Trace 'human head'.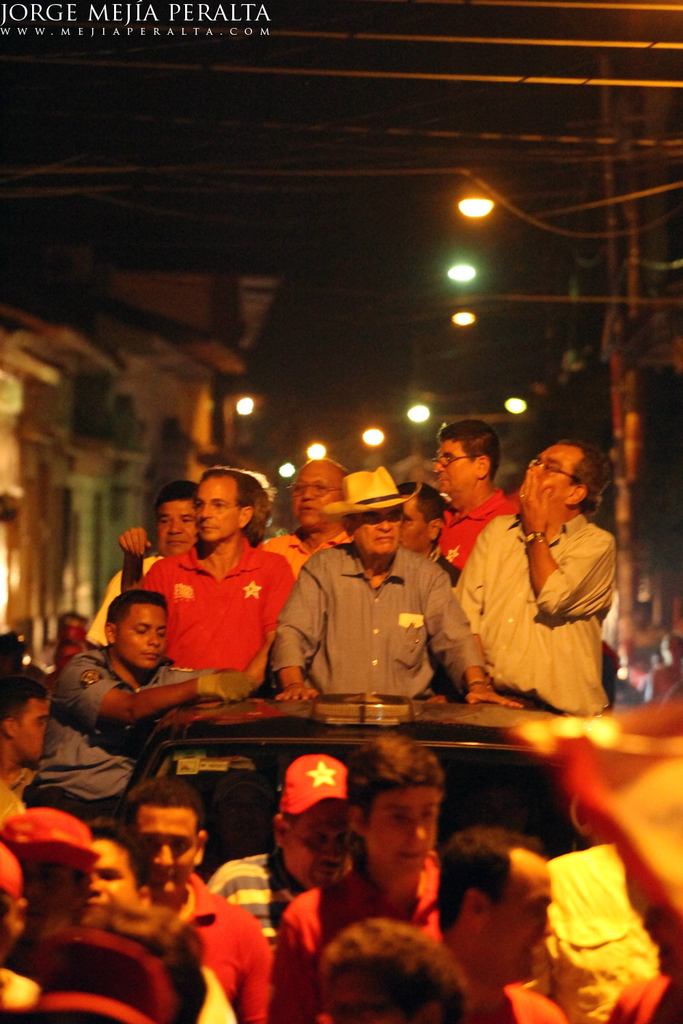
Traced to bbox=[522, 441, 610, 513].
